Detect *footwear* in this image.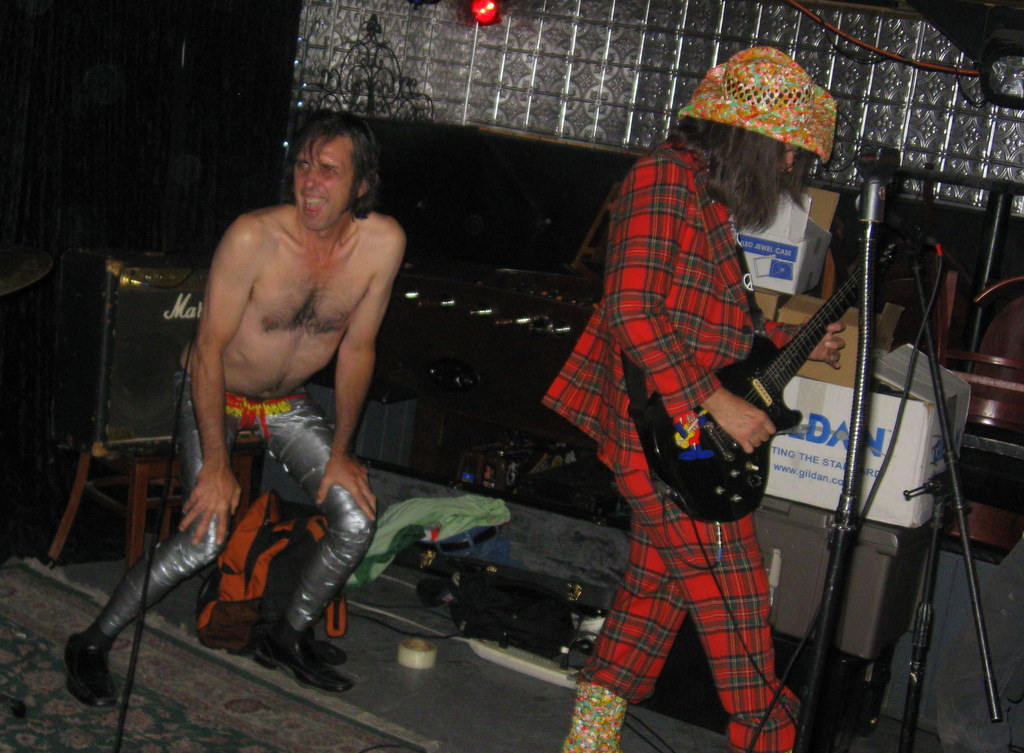
Detection: region(65, 631, 118, 707).
